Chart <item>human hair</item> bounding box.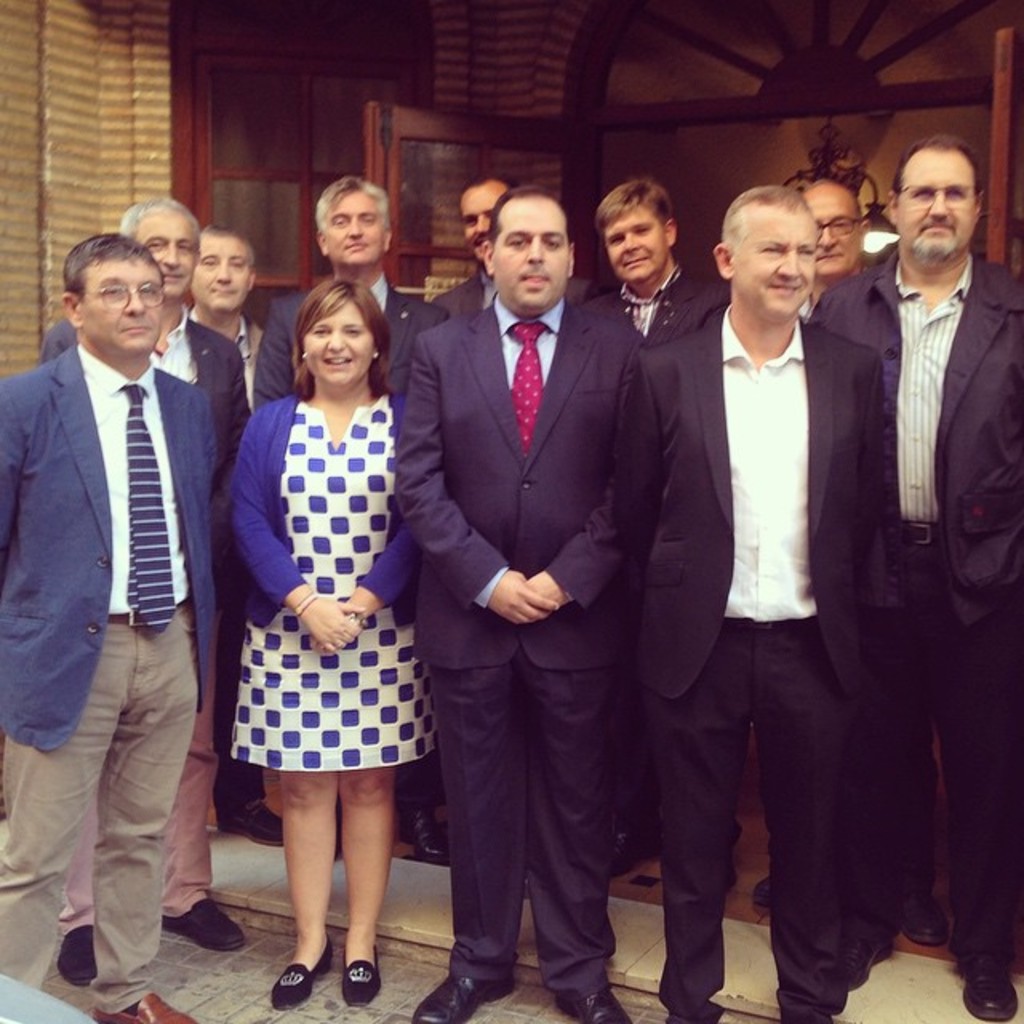
Charted: box(590, 178, 675, 253).
